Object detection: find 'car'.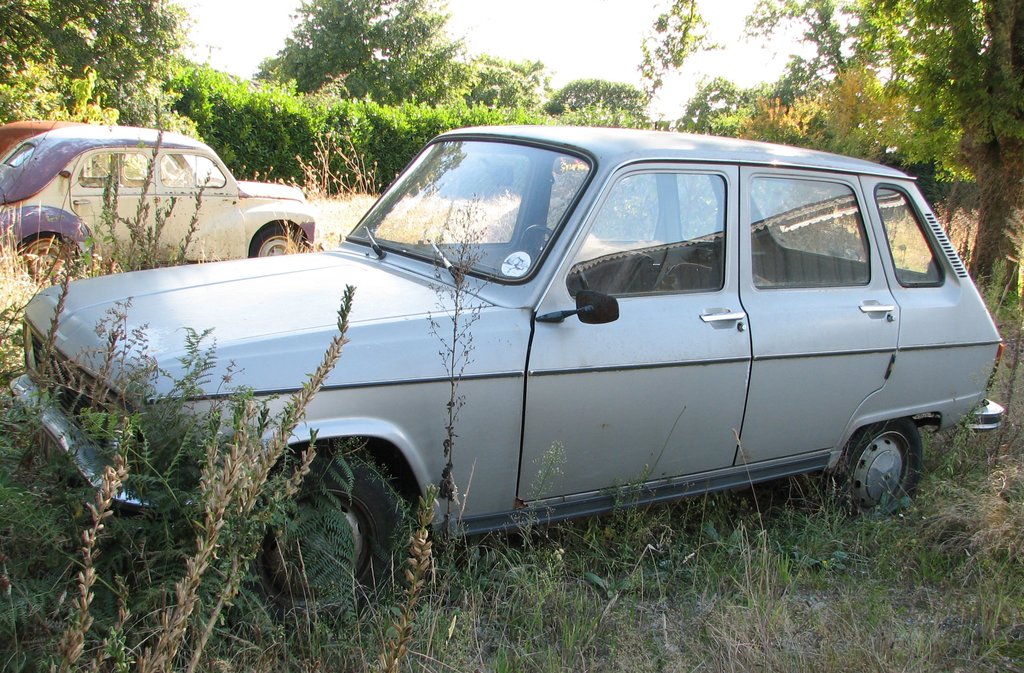
<region>0, 133, 330, 284</region>.
